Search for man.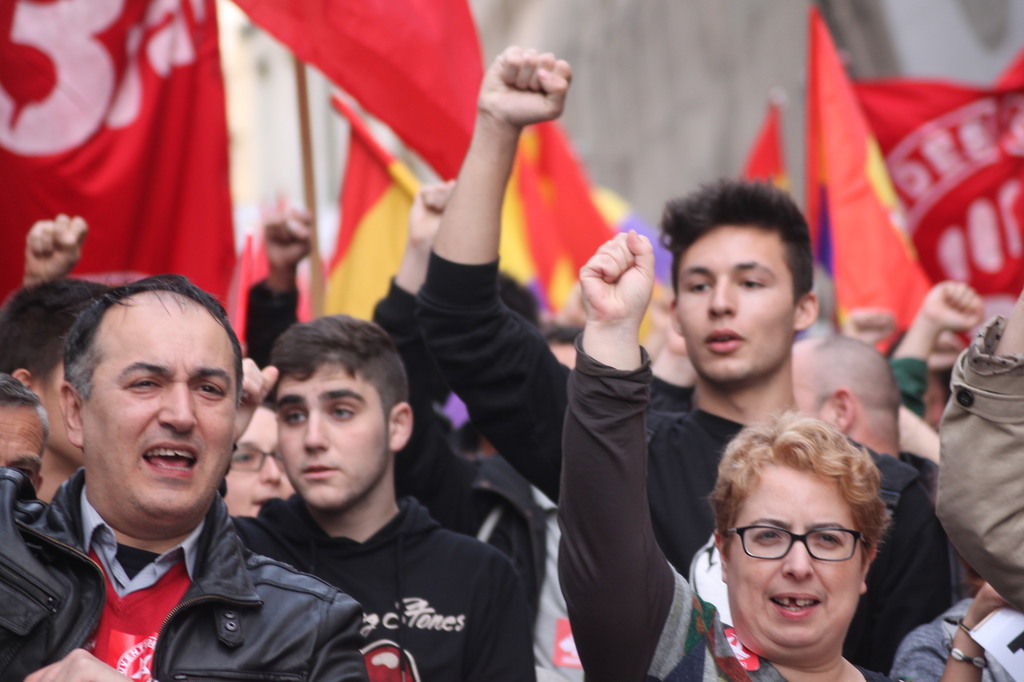
Found at pyautogui.locateOnScreen(0, 275, 116, 499).
